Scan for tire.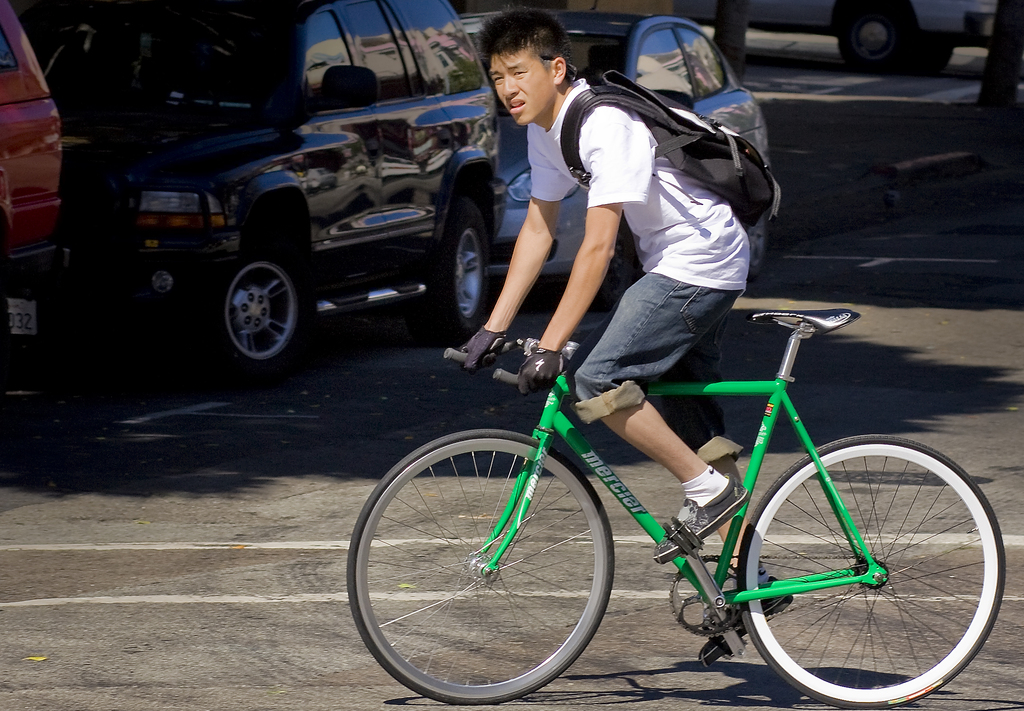
Scan result: select_region(750, 213, 771, 284).
